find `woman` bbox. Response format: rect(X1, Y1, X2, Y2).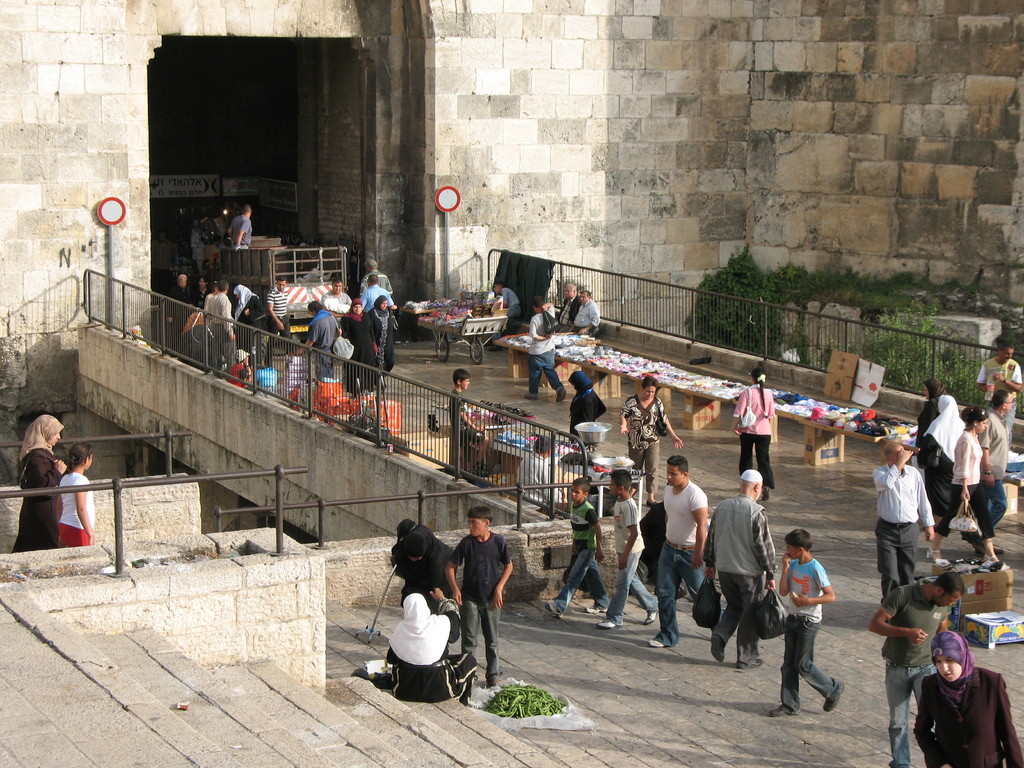
rect(912, 637, 1023, 767).
